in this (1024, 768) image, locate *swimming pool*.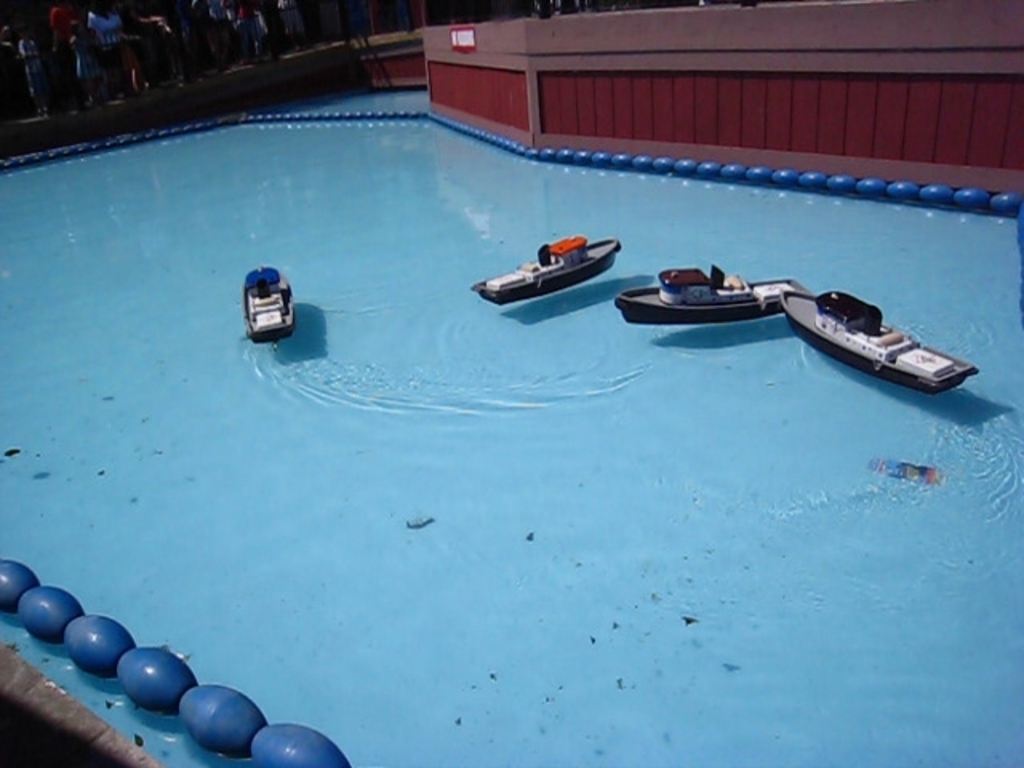
Bounding box: pyautogui.locateOnScreen(37, 88, 1023, 725).
